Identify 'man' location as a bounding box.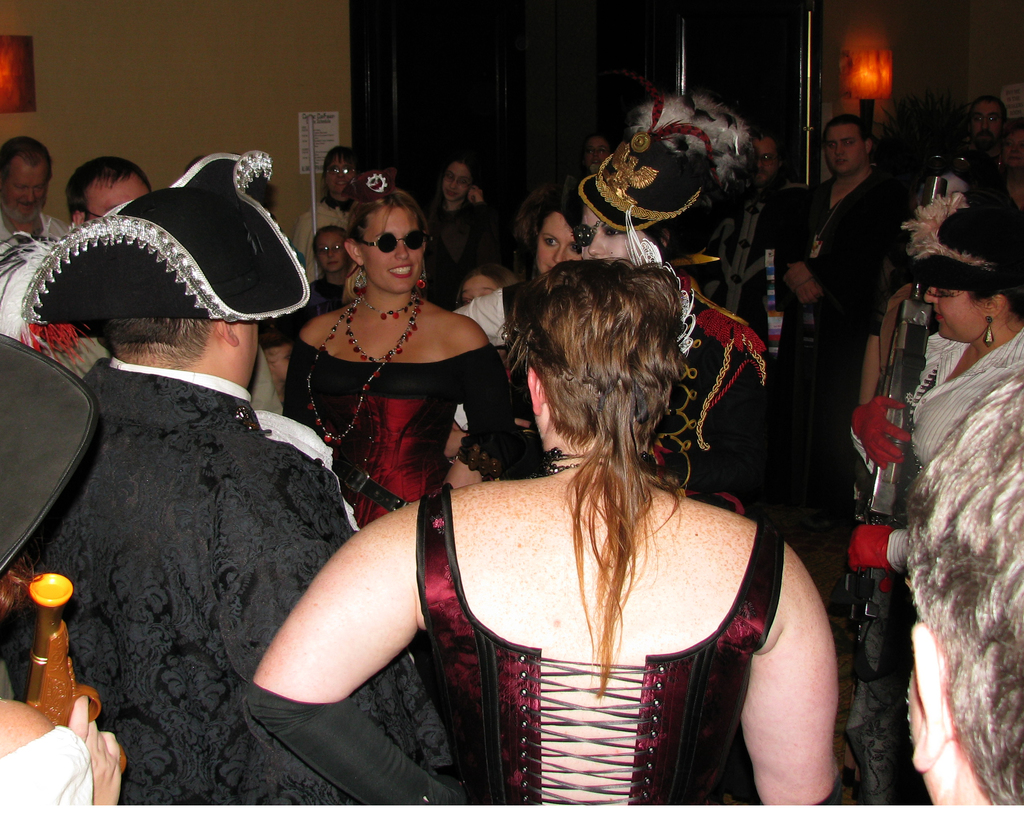
left=955, top=94, right=1022, bottom=181.
